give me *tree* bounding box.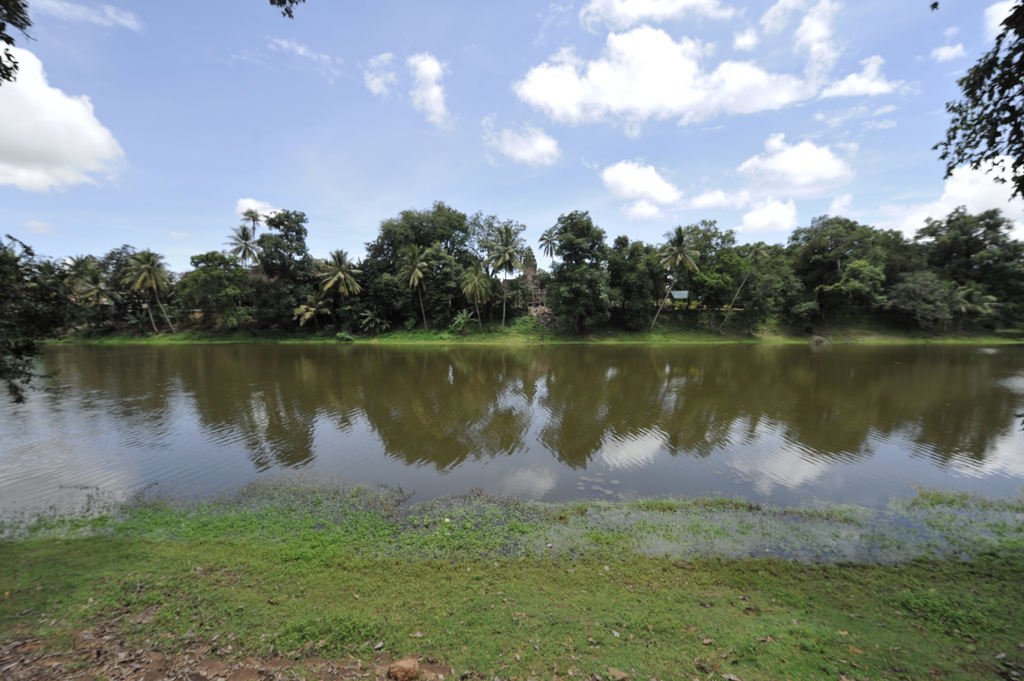
left=129, top=236, right=189, bottom=337.
